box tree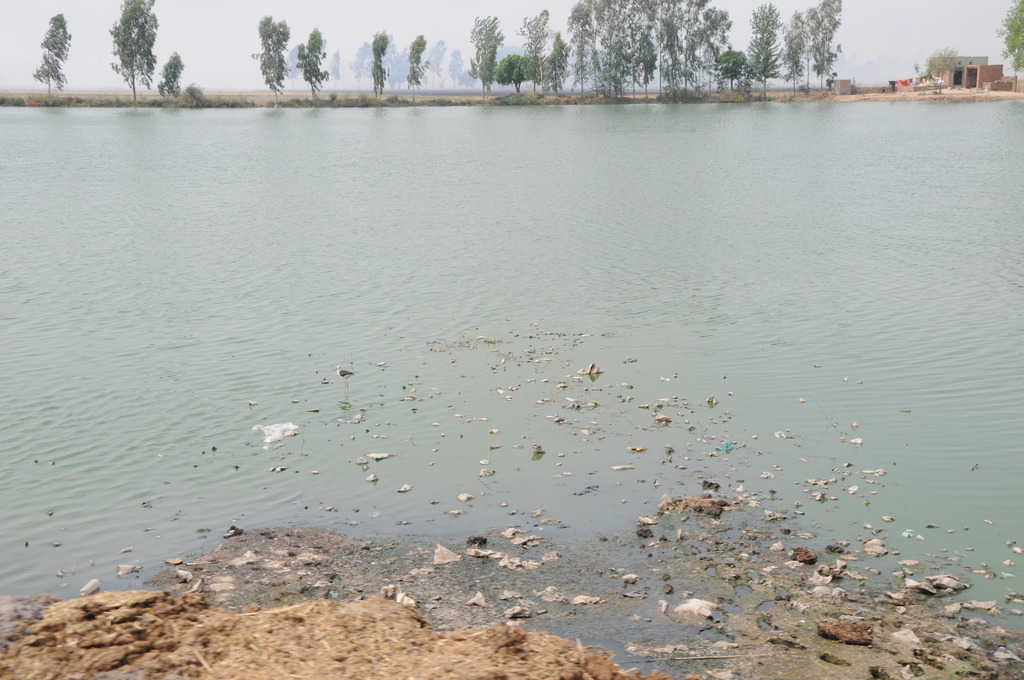
995, 0, 1023, 53
